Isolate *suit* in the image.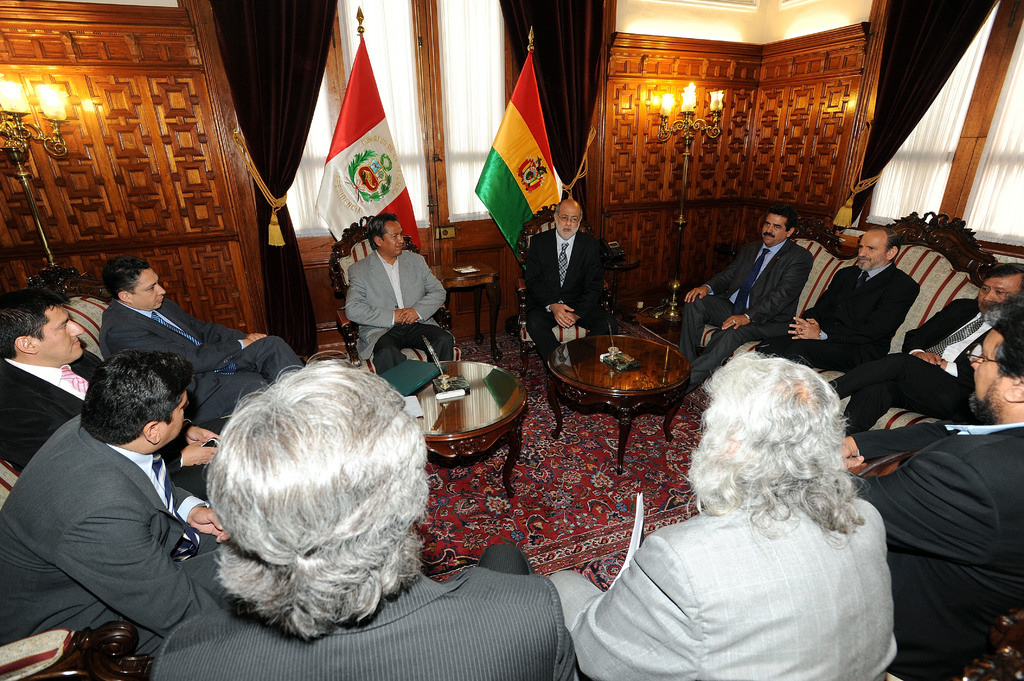
Isolated region: 147,543,581,680.
